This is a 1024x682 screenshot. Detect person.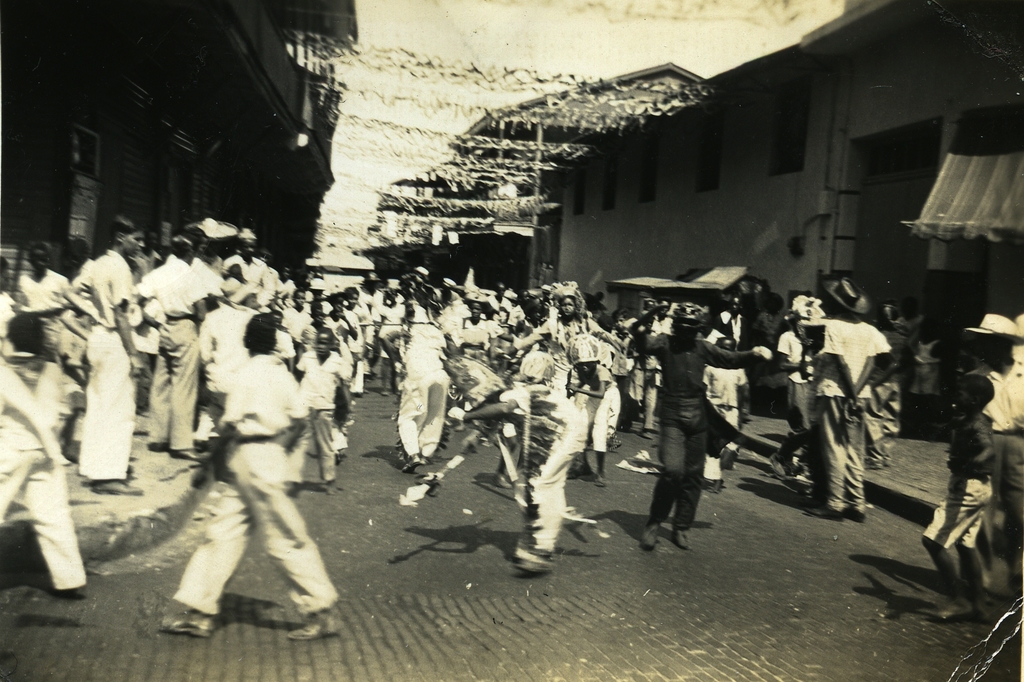
294:336:349:498.
